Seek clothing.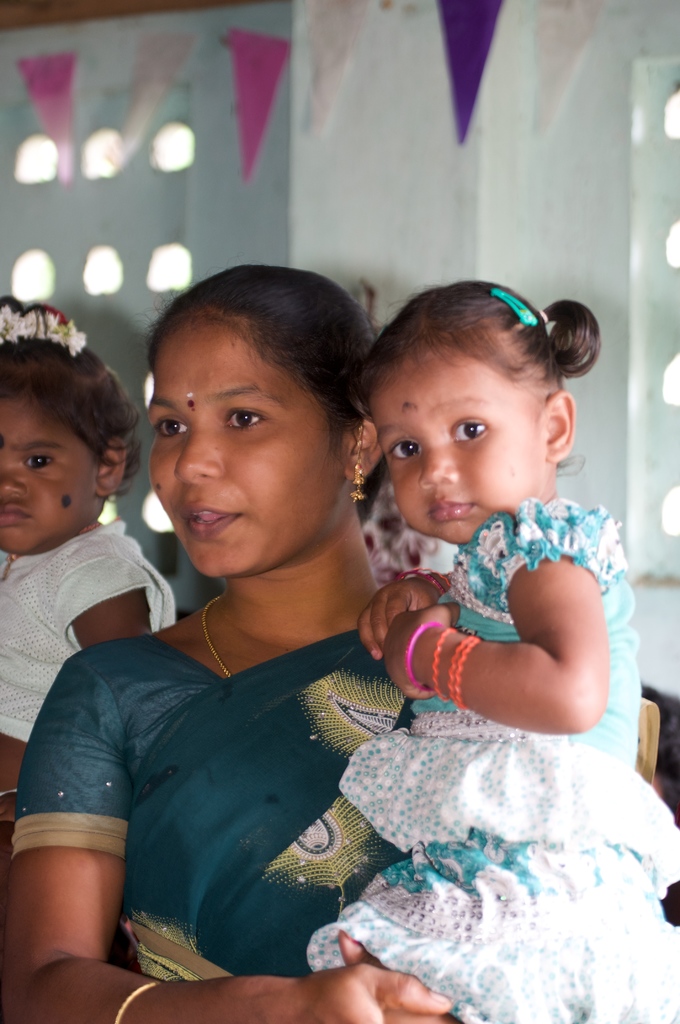
locate(0, 512, 179, 748).
